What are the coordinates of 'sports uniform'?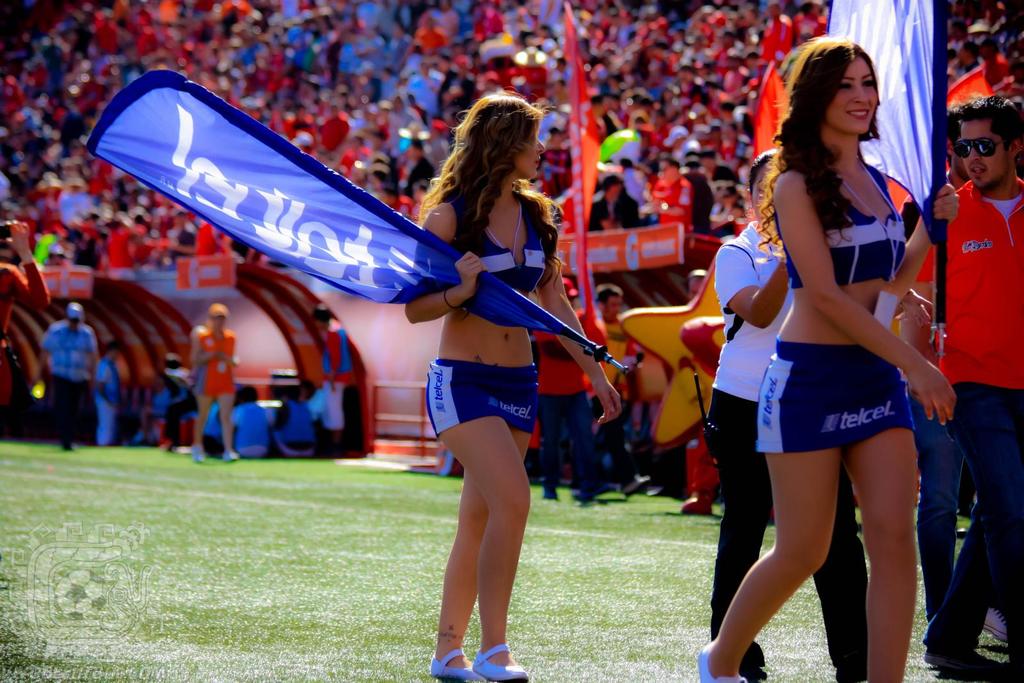
749, 157, 926, 465.
